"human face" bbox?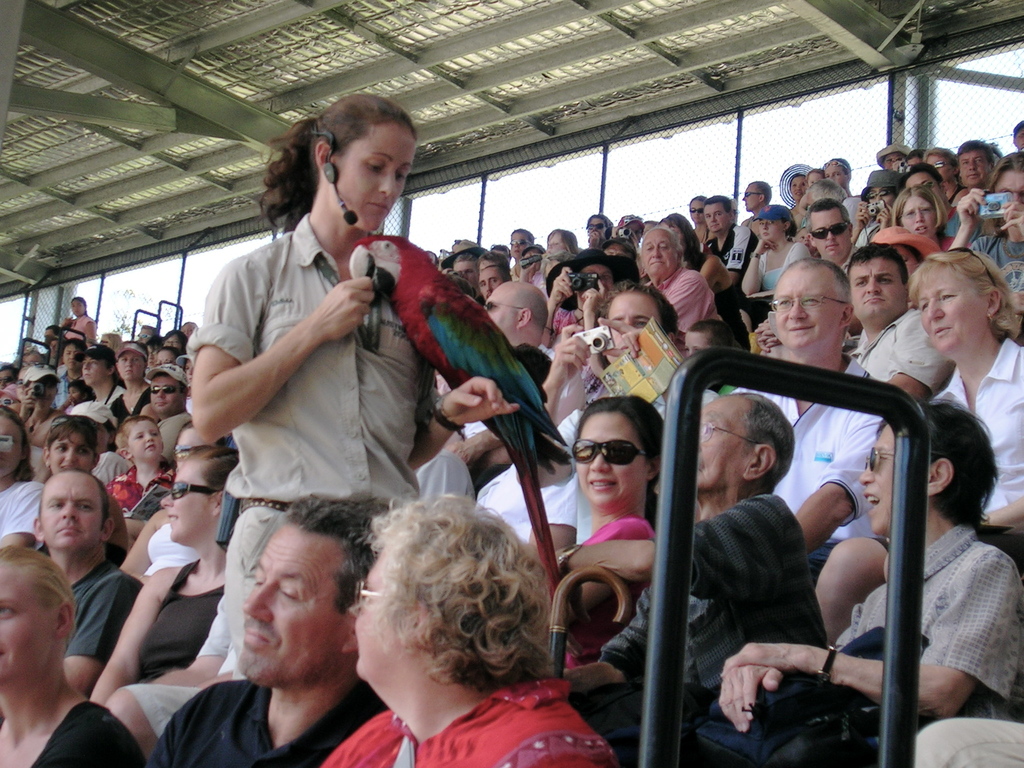
left=147, top=376, right=181, bottom=414
